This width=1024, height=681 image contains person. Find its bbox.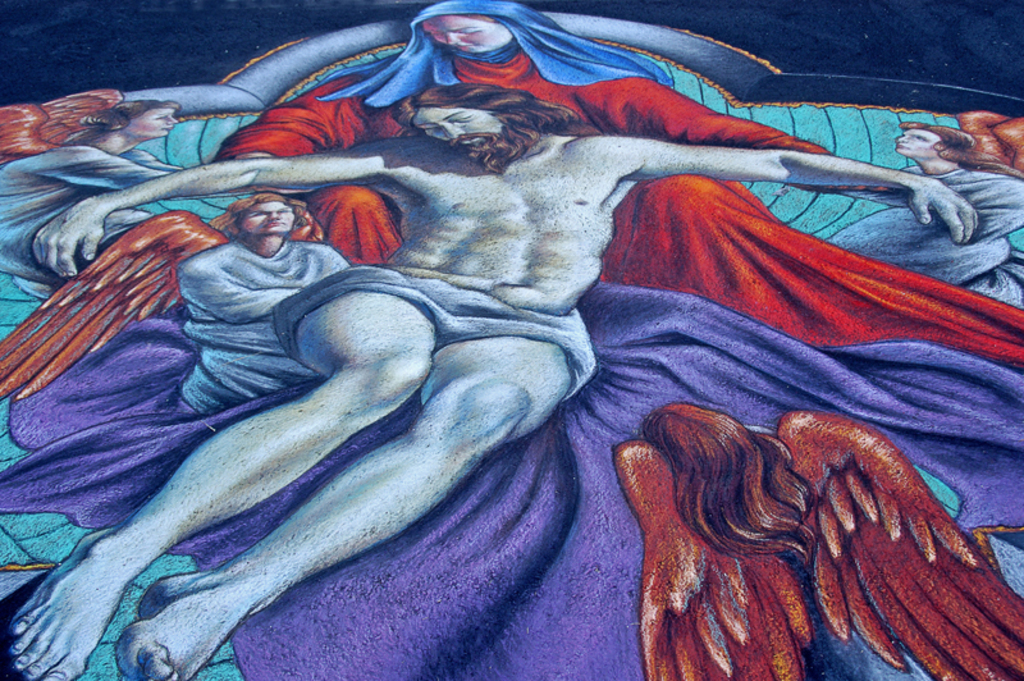
pyautogui.locateOnScreen(0, 101, 186, 287).
